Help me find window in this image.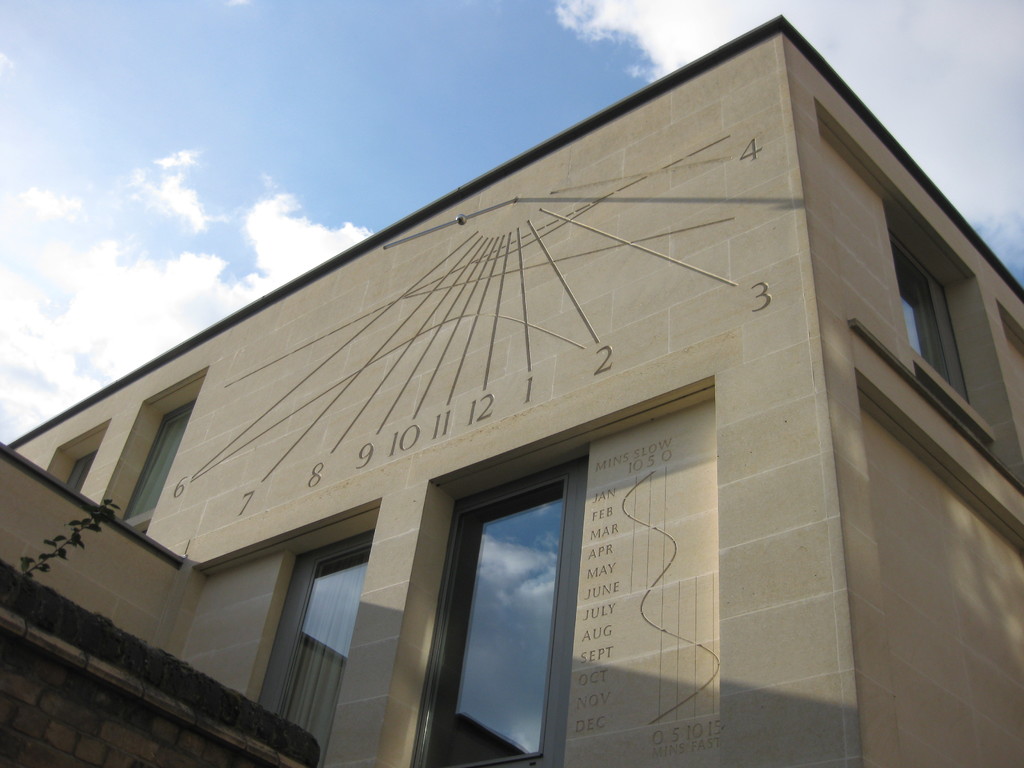
Found it: BBox(252, 531, 376, 767).
